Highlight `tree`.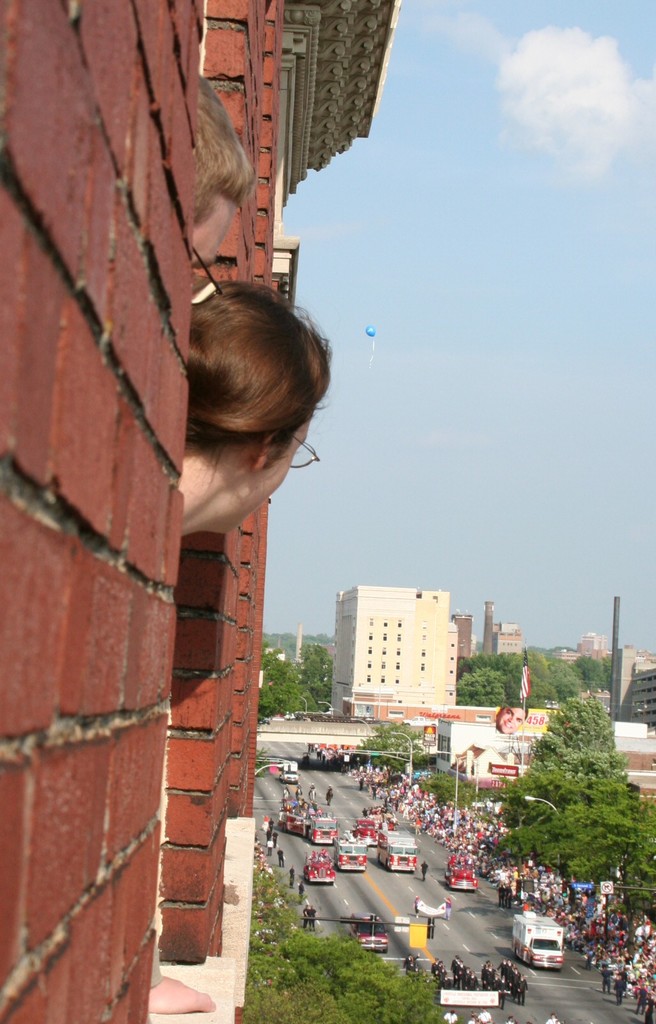
Highlighted region: [501,769,648,911].
